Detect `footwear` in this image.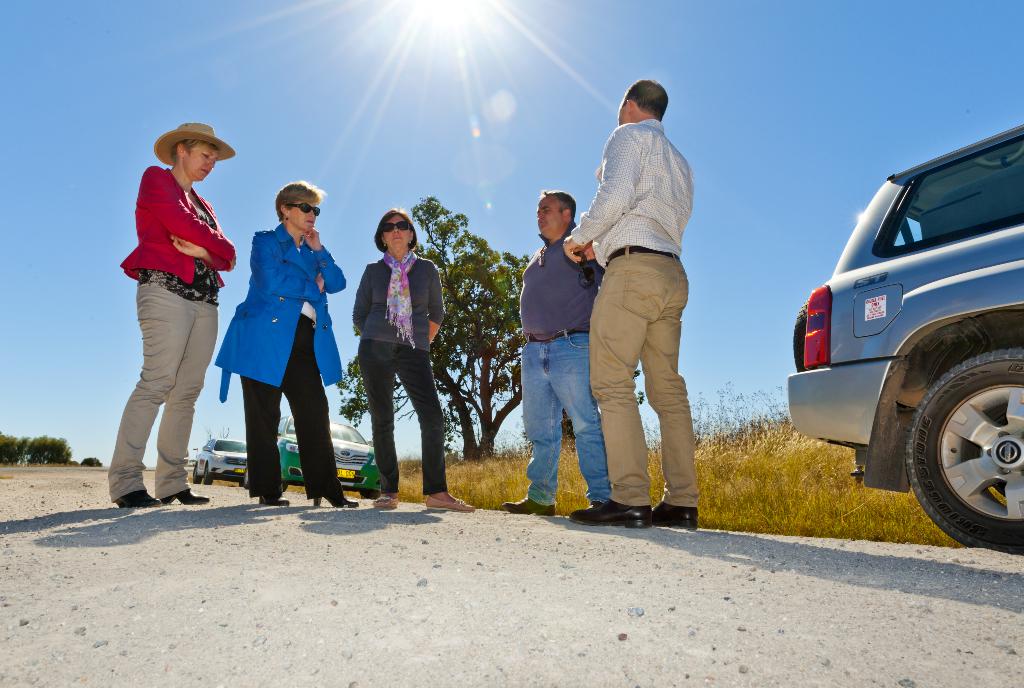
Detection: 115,484,167,512.
